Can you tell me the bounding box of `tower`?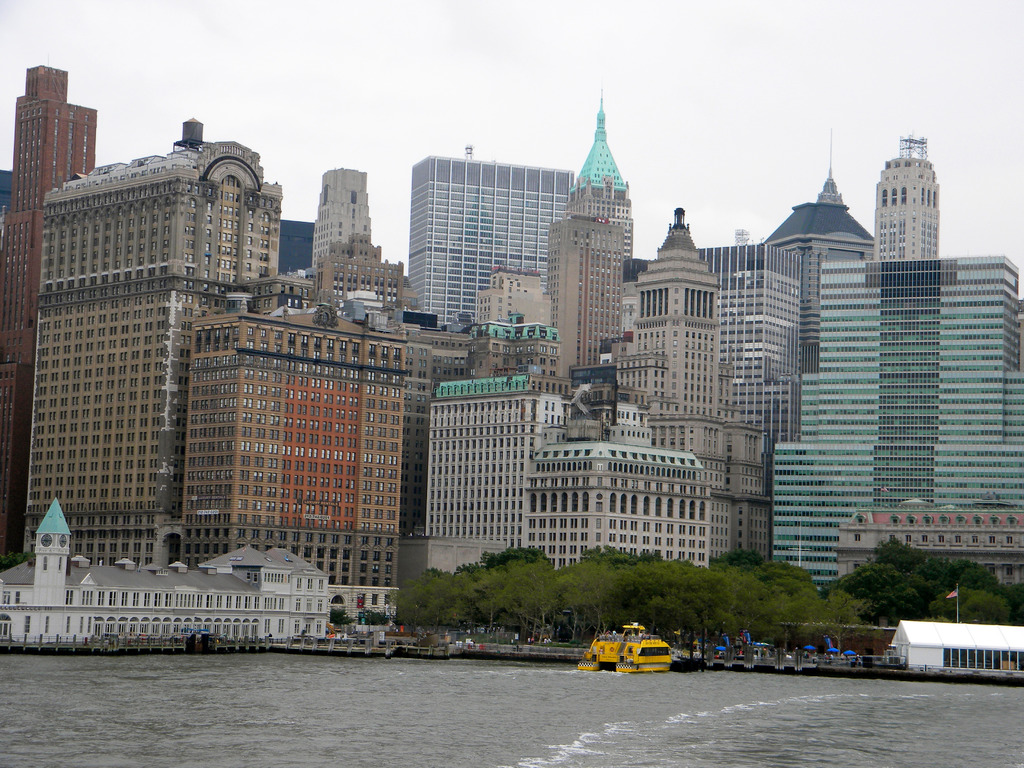
(x1=0, y1=66, x2=98, y2=557).
